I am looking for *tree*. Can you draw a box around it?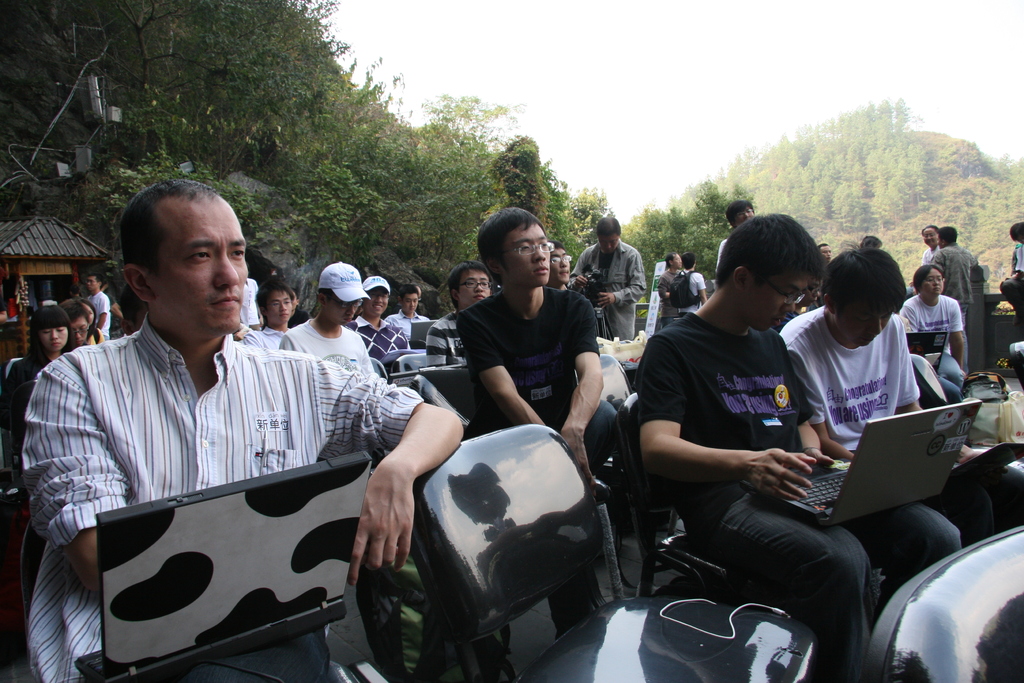
Sure, the bounding box is locate(874, 174, 906, 227).
